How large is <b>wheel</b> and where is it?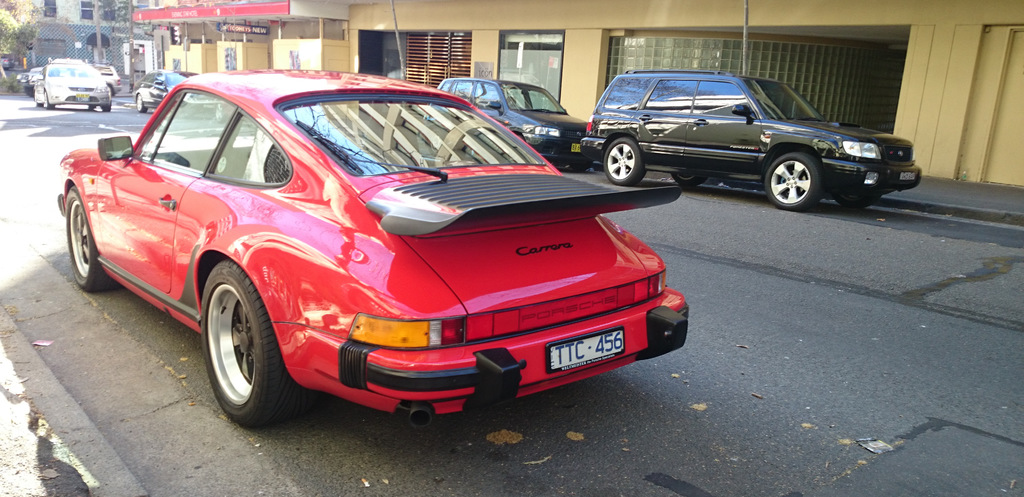
Bounding box: l=101, t=102, r=111, b=111.
